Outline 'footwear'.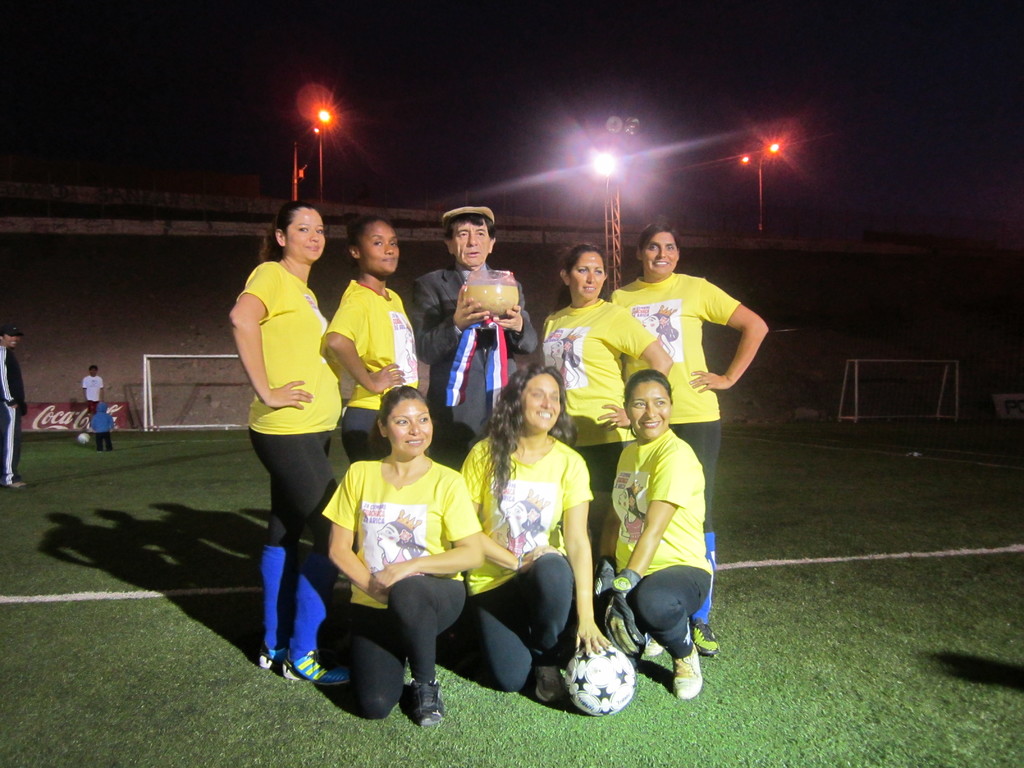
Outline: box(276, 646, 356, 687).
